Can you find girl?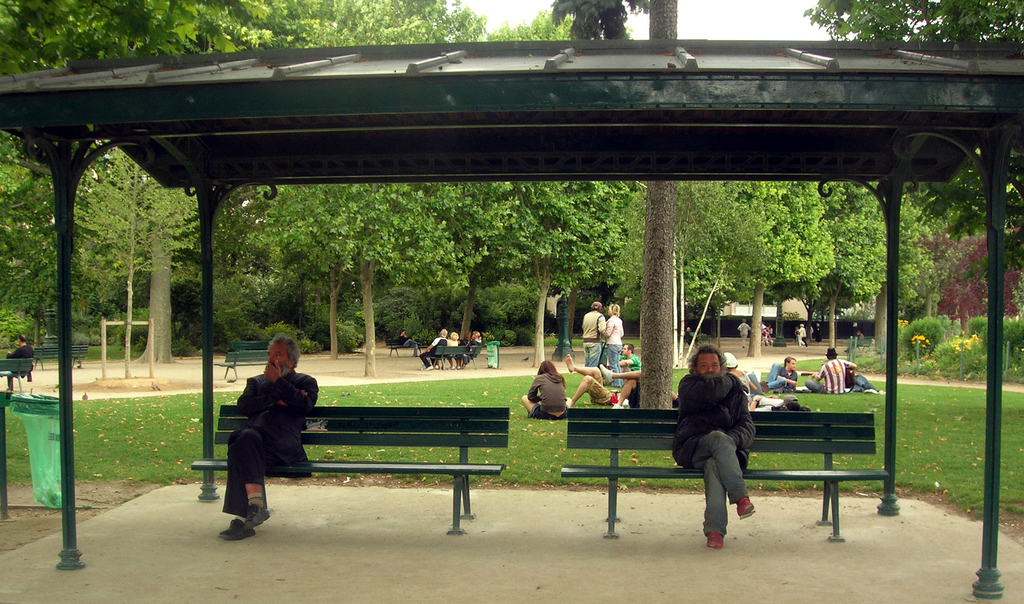
Yes, bounding box: 440,329,461,364.
